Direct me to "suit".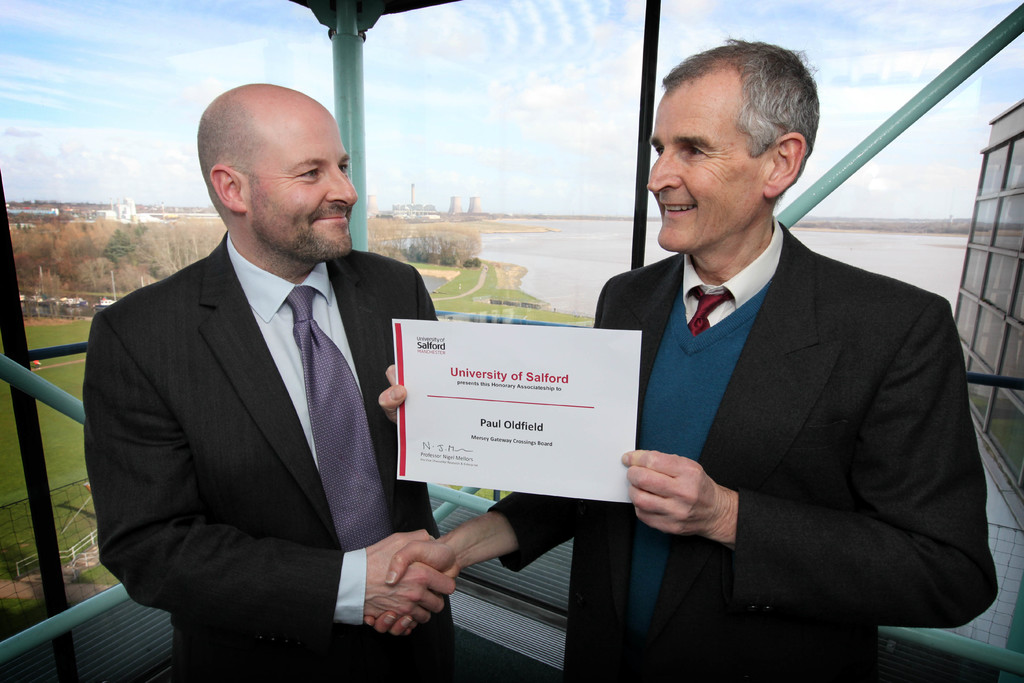
Direction: pyautogui.locateOnScreen(579, 131, 982, 654).
